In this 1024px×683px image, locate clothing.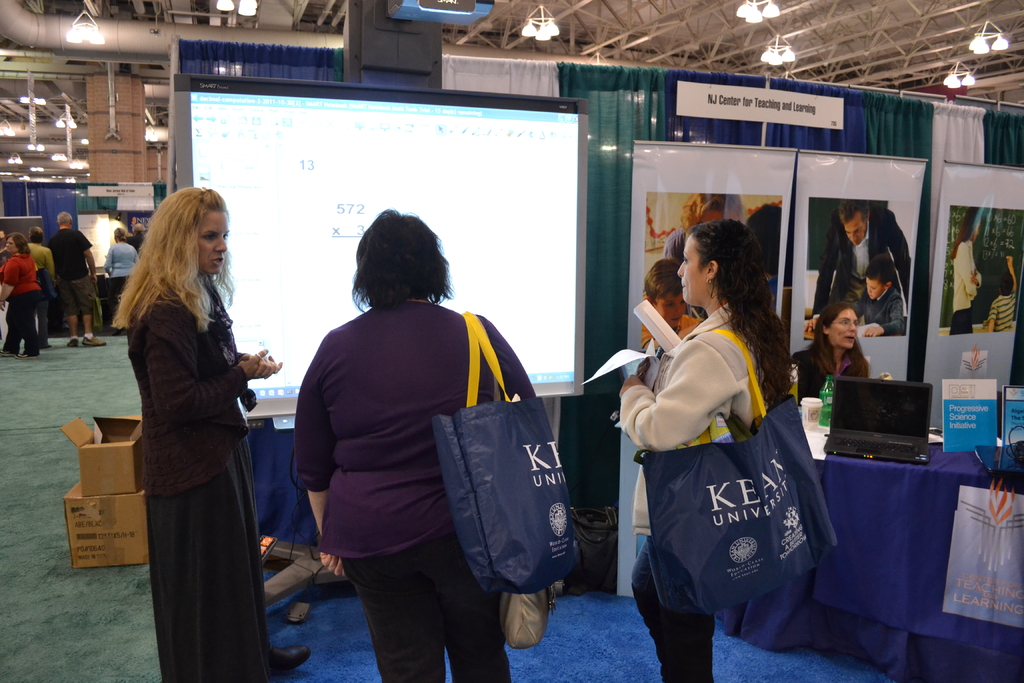
Bounding box: 286 299 543 682.
